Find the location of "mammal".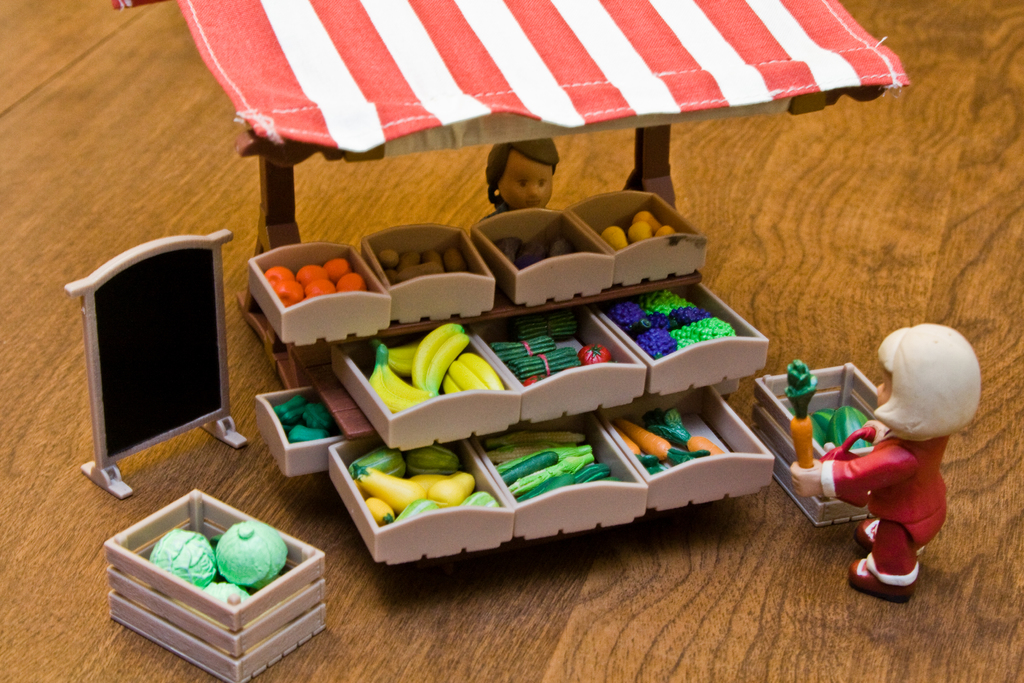
Location: {"x1": 480, "y1": 142, "x2": 556, "y2": 214}.
